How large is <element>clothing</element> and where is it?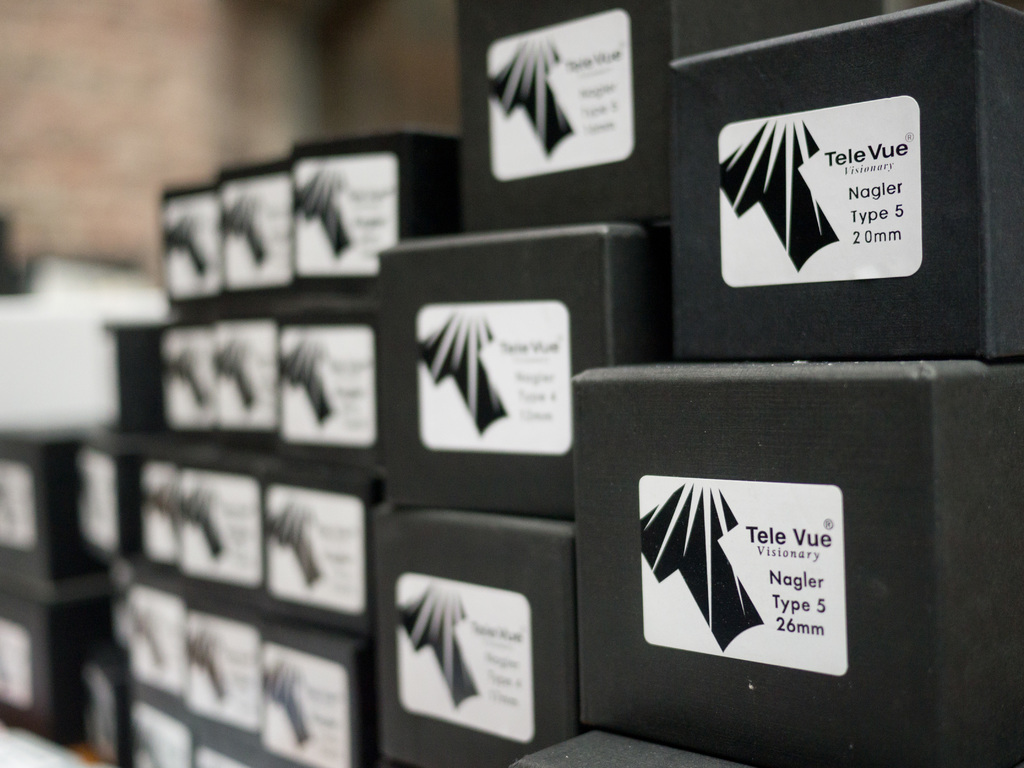
Bounding box: crop(223, 195, 270, 270).
